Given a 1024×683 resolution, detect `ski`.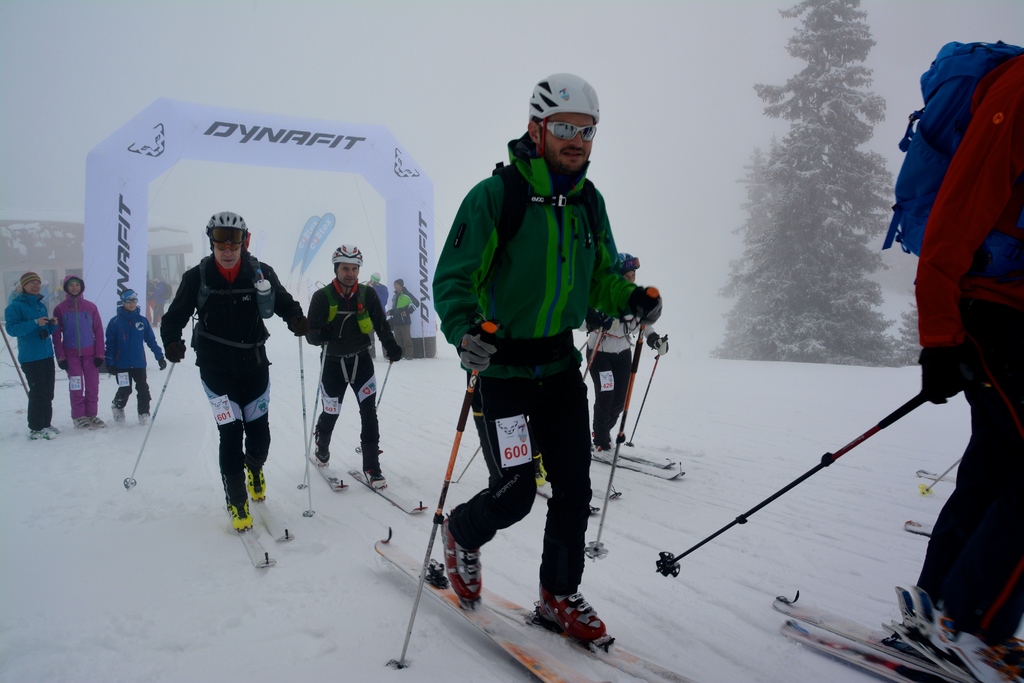
Rect(540, 473, 625, 517).
